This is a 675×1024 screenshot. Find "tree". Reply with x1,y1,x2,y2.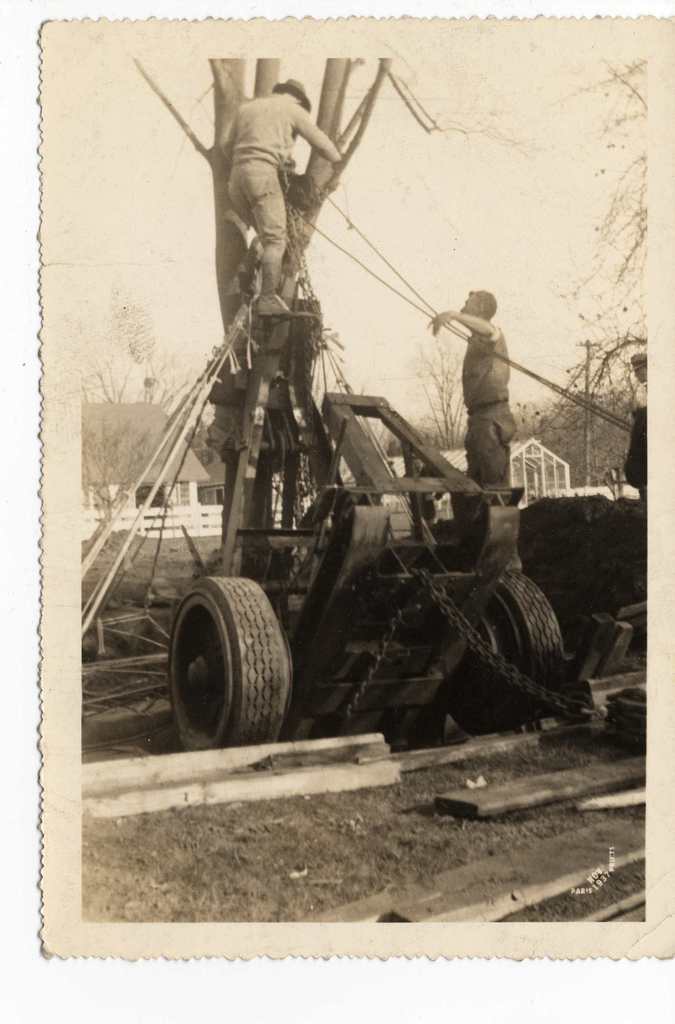
80,289,192,548.
